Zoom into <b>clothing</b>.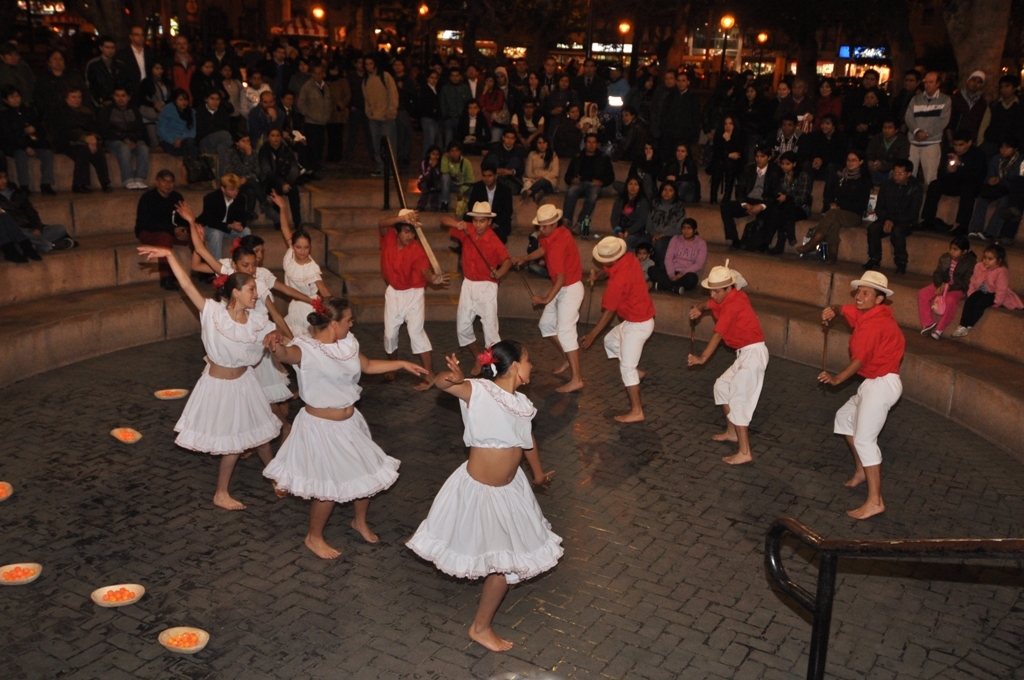
Zoom target: crop(259, 313, 390, 520).
